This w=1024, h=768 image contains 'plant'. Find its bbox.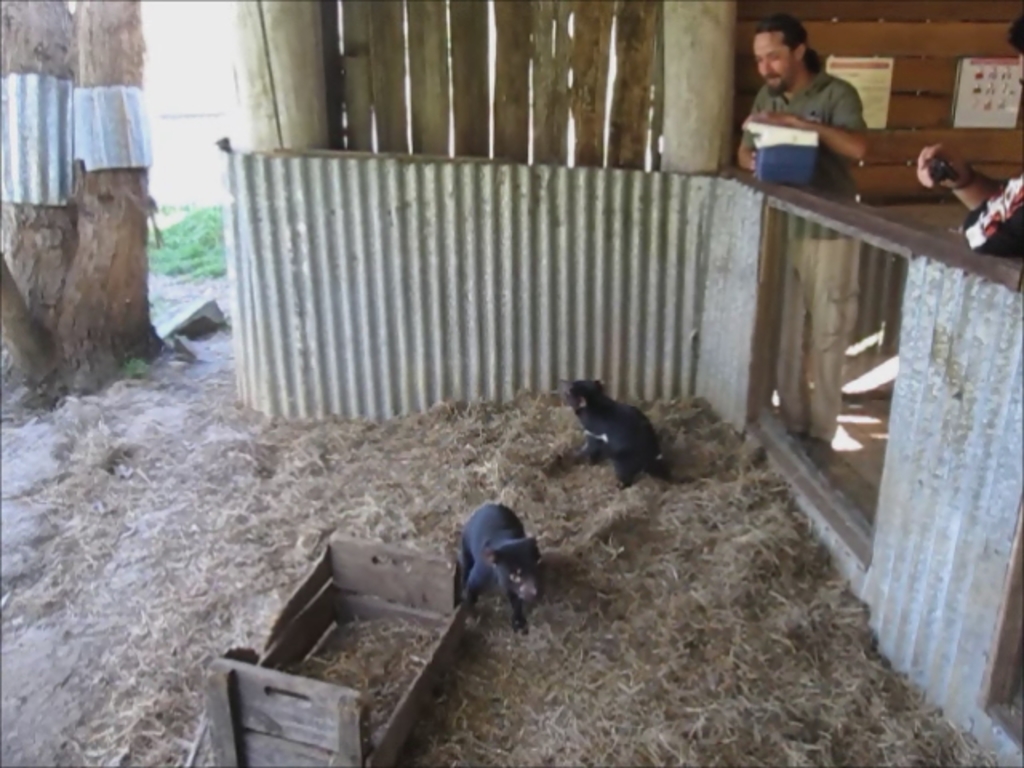
(x1=117, y1=350, x2=149, y2=384).
